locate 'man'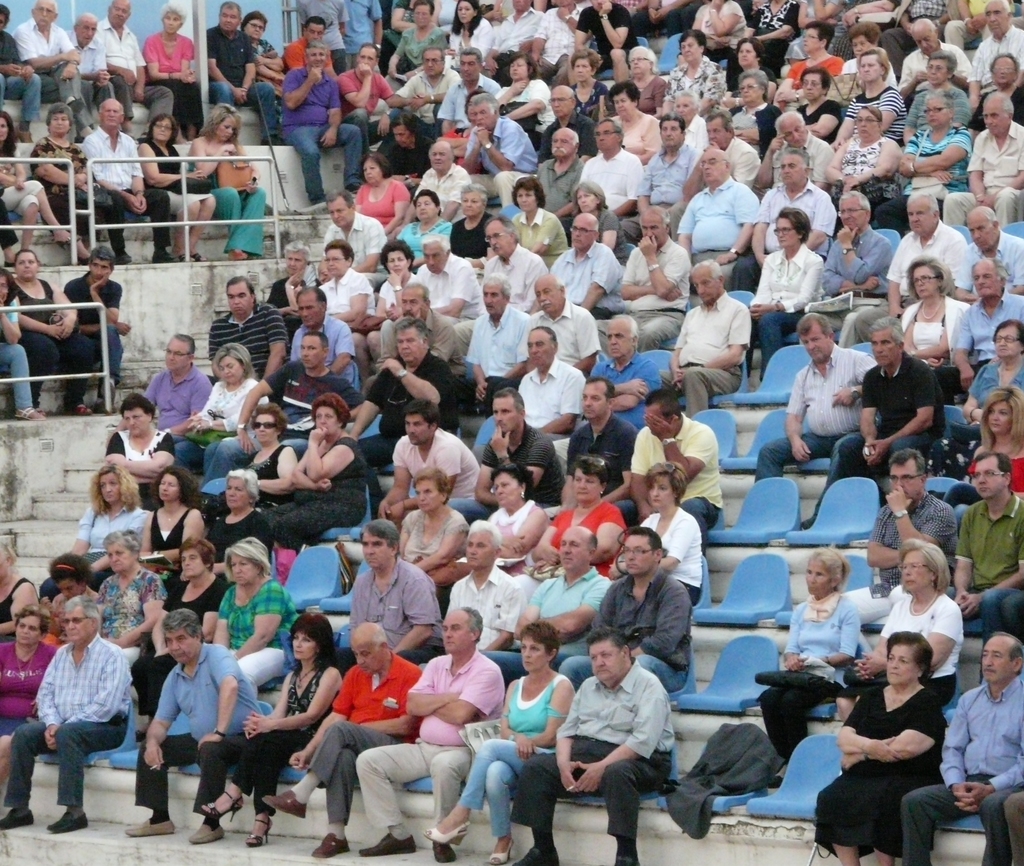
249,618,404,856
